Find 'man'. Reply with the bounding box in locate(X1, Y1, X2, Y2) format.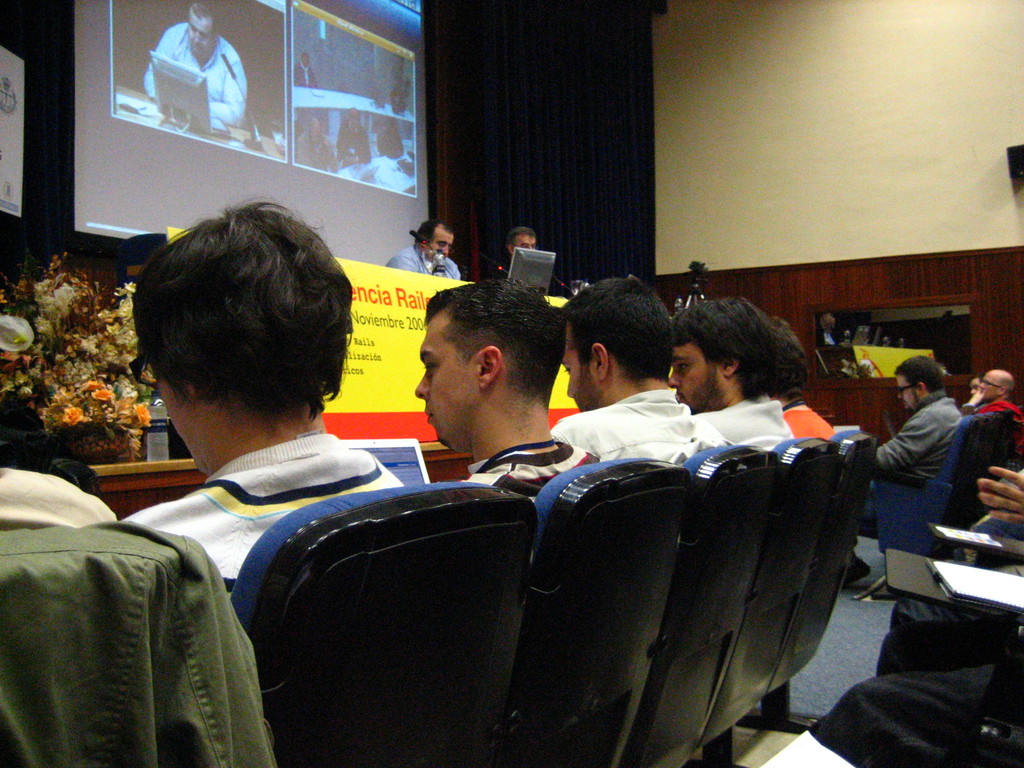
locate(554, 267, 708, 488).
